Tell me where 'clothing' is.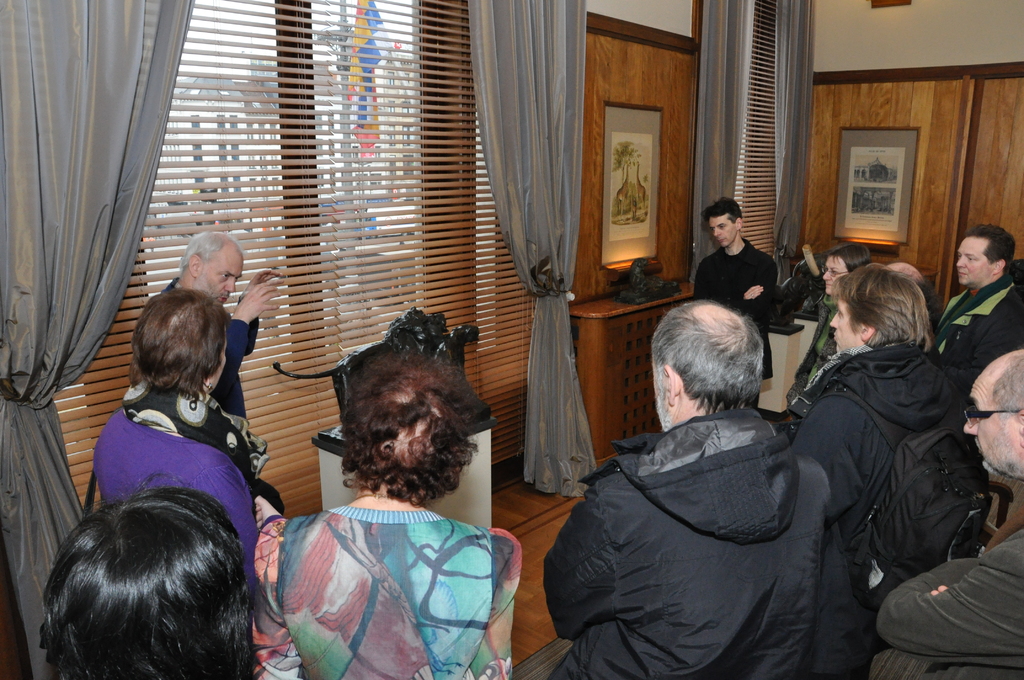
'clothing' is at [left=259, top=490, right=524, bottom=679].
